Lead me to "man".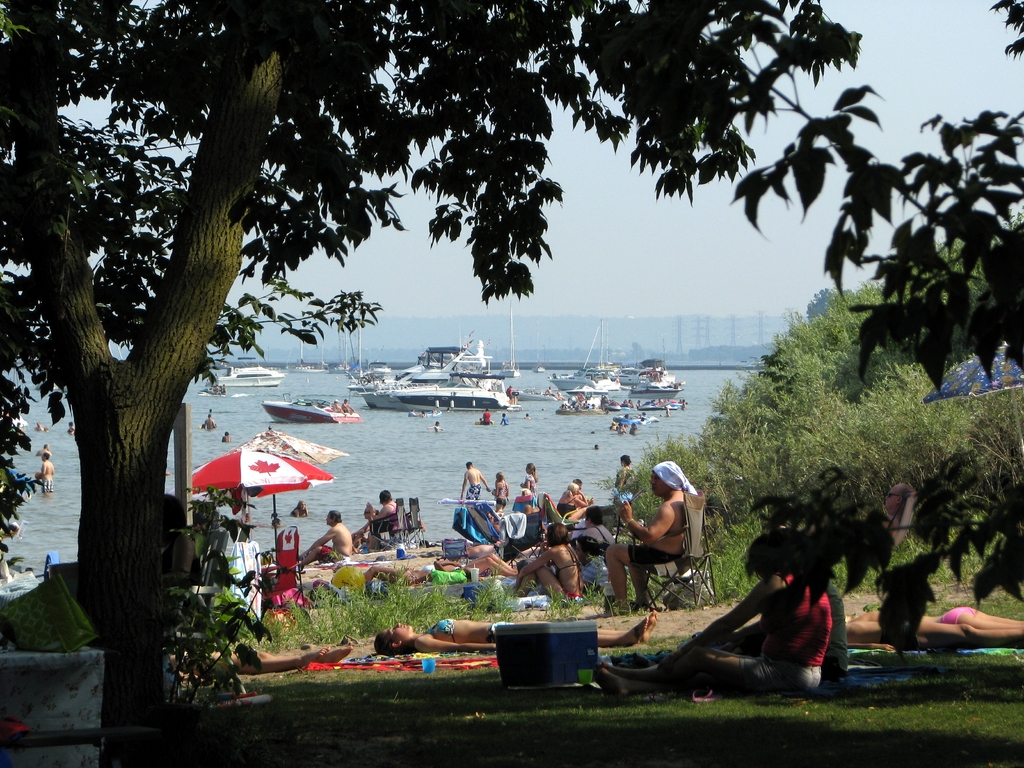
Lead to bbox(590, 400, 594, 411).
